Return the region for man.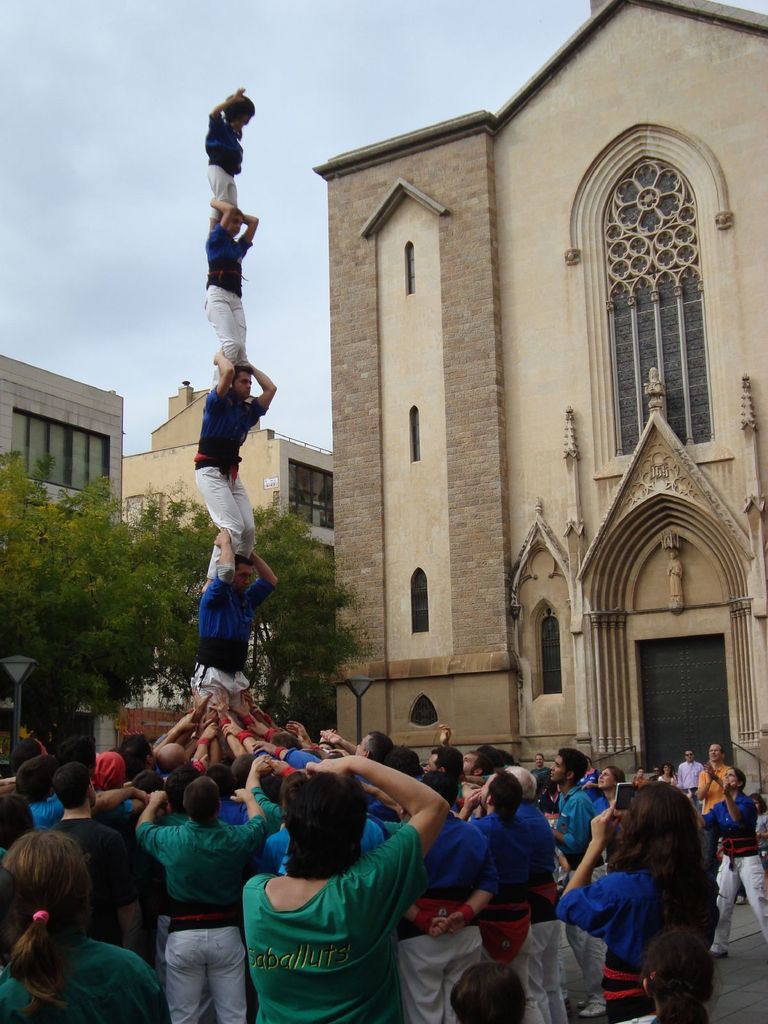
select_region(693, 740, 733, 867).
